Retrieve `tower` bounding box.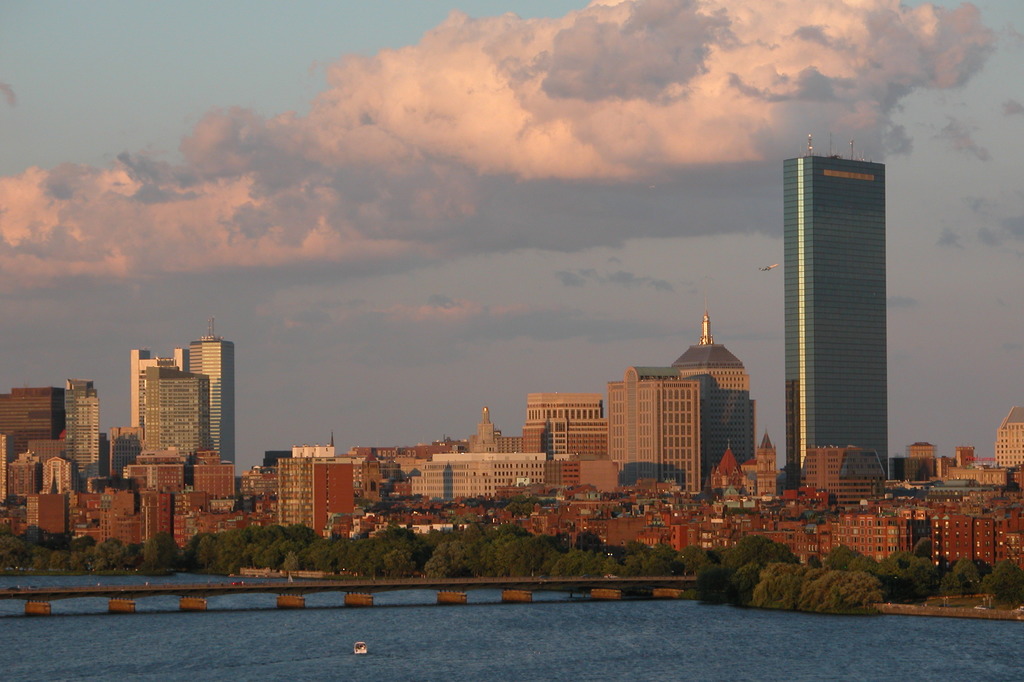
Bounding box: [146, 349, 207, 475].
